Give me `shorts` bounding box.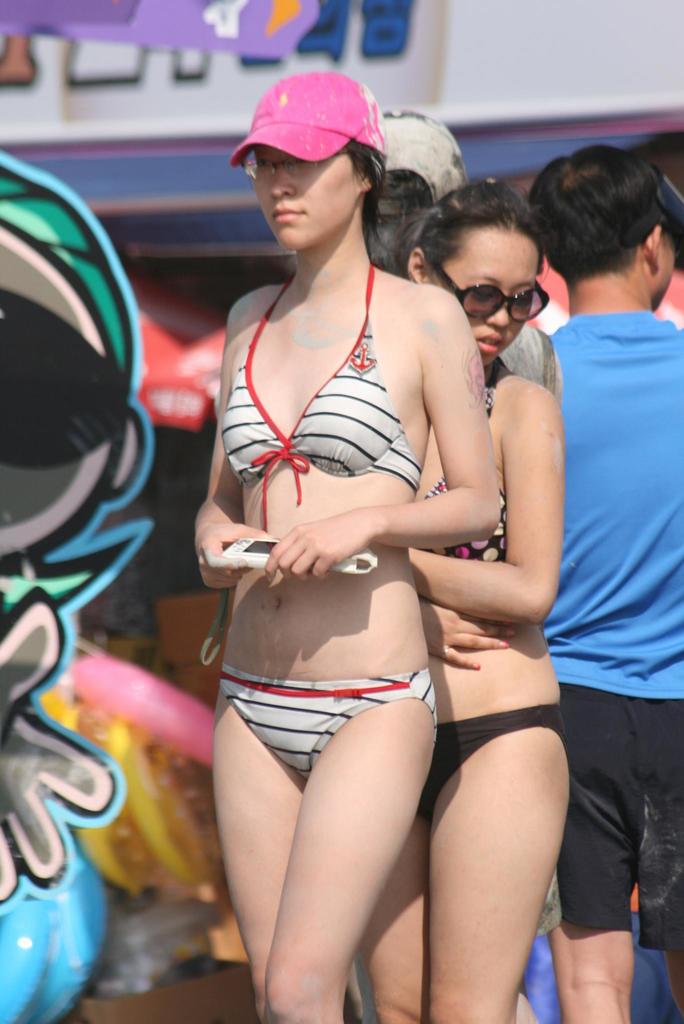
[557, 688, 683, 952].
